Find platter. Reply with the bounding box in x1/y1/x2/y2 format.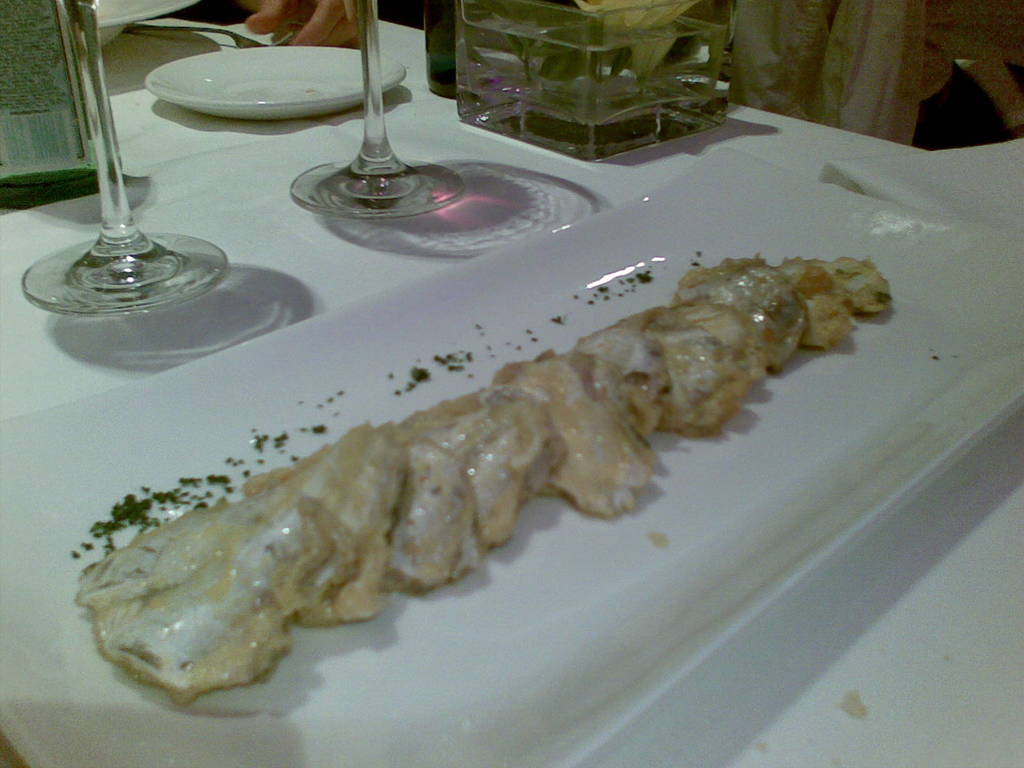
0/145/1023/767.
